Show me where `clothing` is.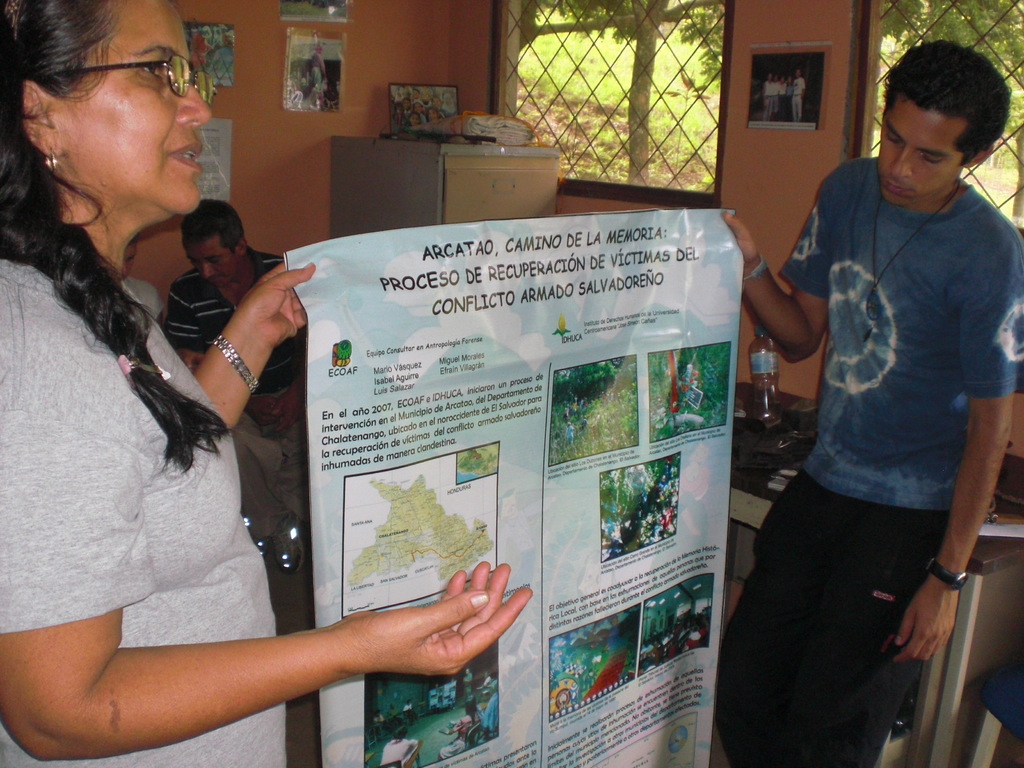
`clothing` is at (x1=376, y1=714, x2=393, y2=730).
